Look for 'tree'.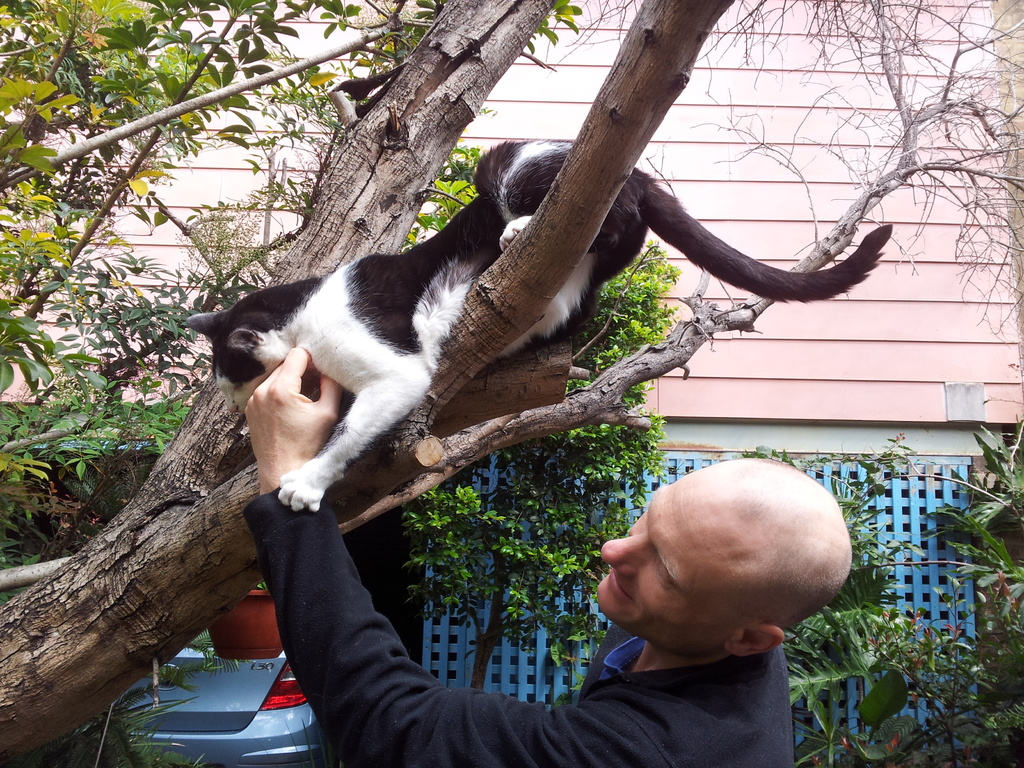
Found: crop(0, 0, 1023, 767).
